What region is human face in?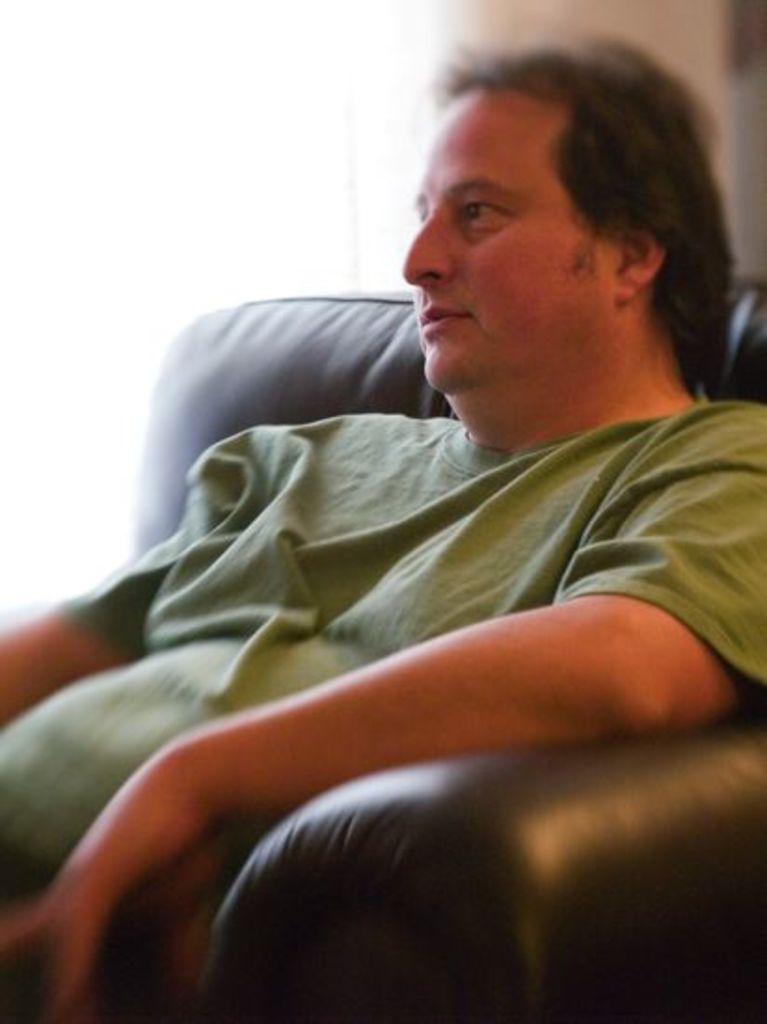
395,80,620,393.
